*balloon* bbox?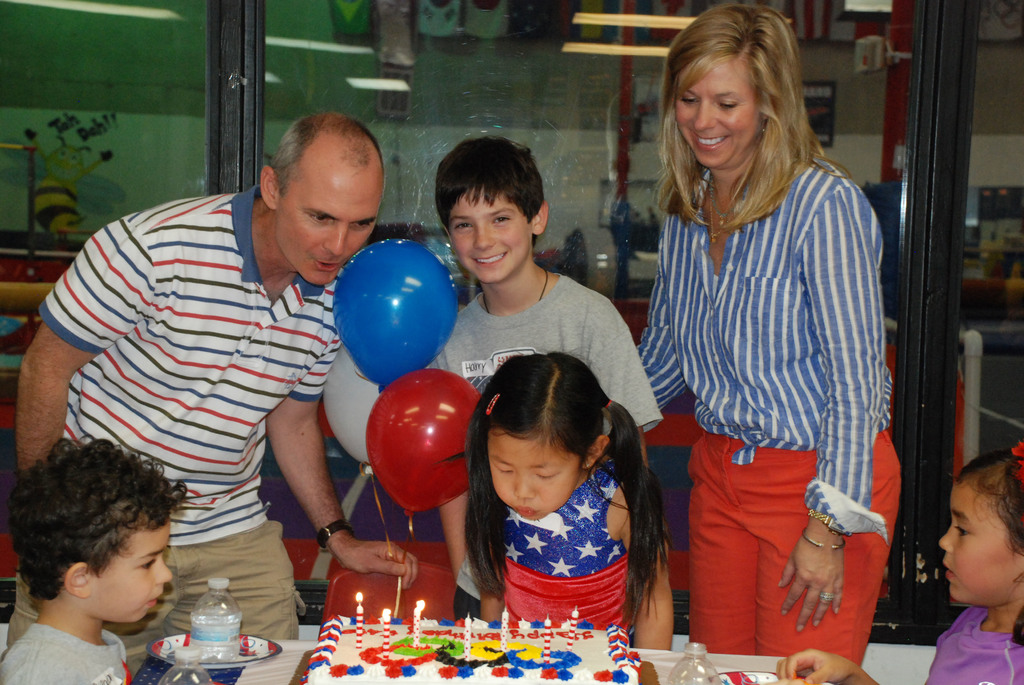
[x1=337, y1=241, x2=465, y2=389]
